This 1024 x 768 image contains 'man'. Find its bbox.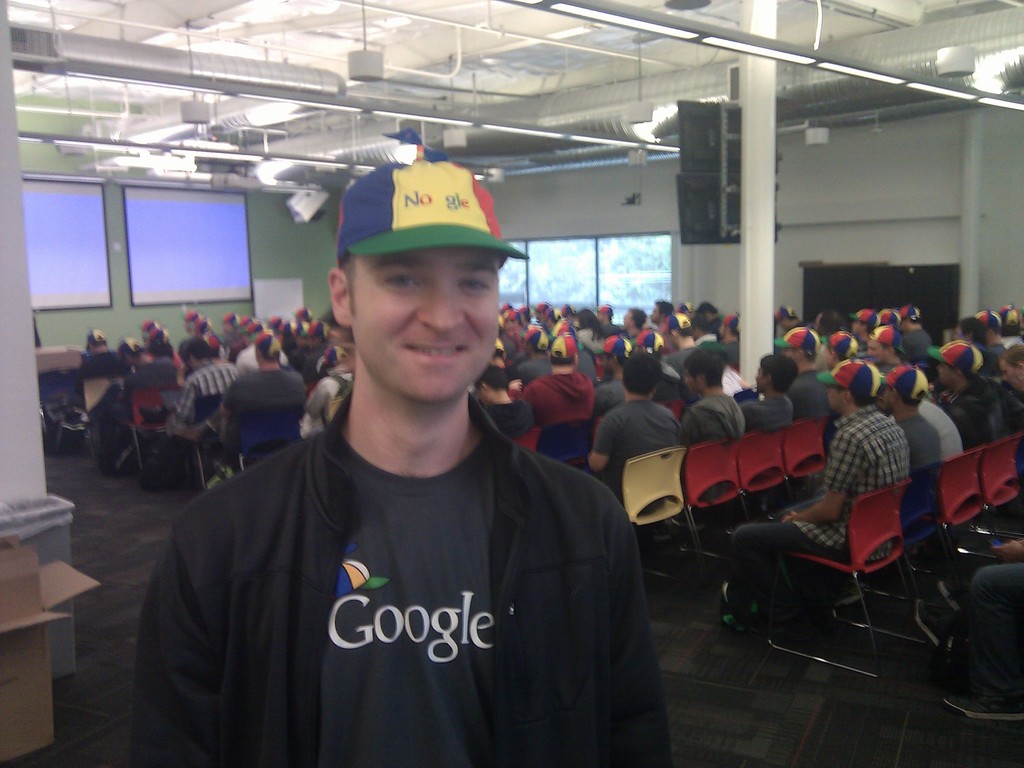
rect(858, 326, 902, 376).
